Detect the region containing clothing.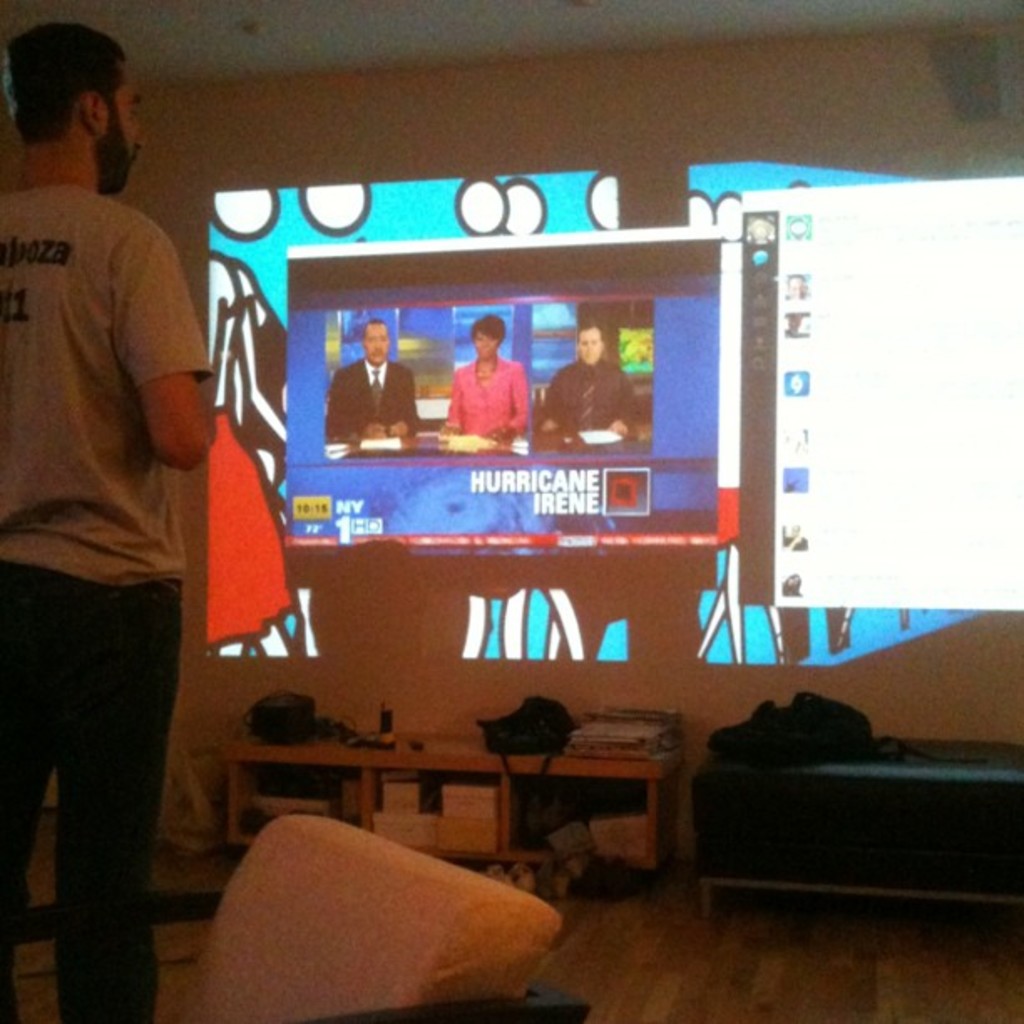
(x1=0, y1=182, x2=212, y2=1022).
